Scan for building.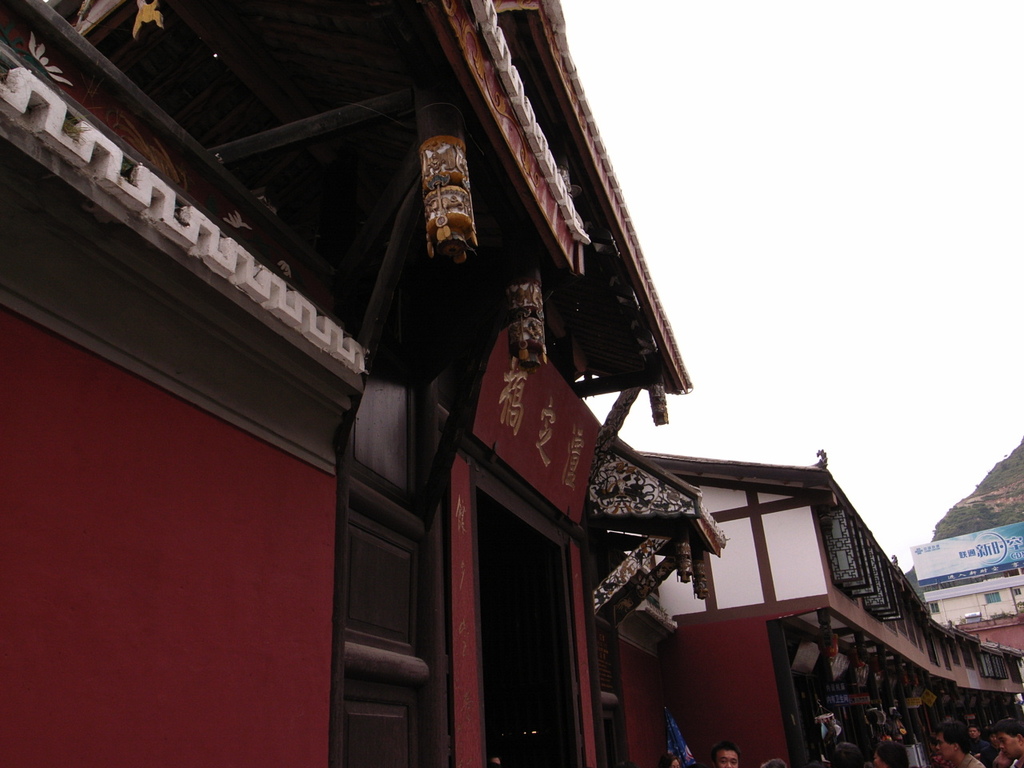
Scan result: 0,2,728,767.
